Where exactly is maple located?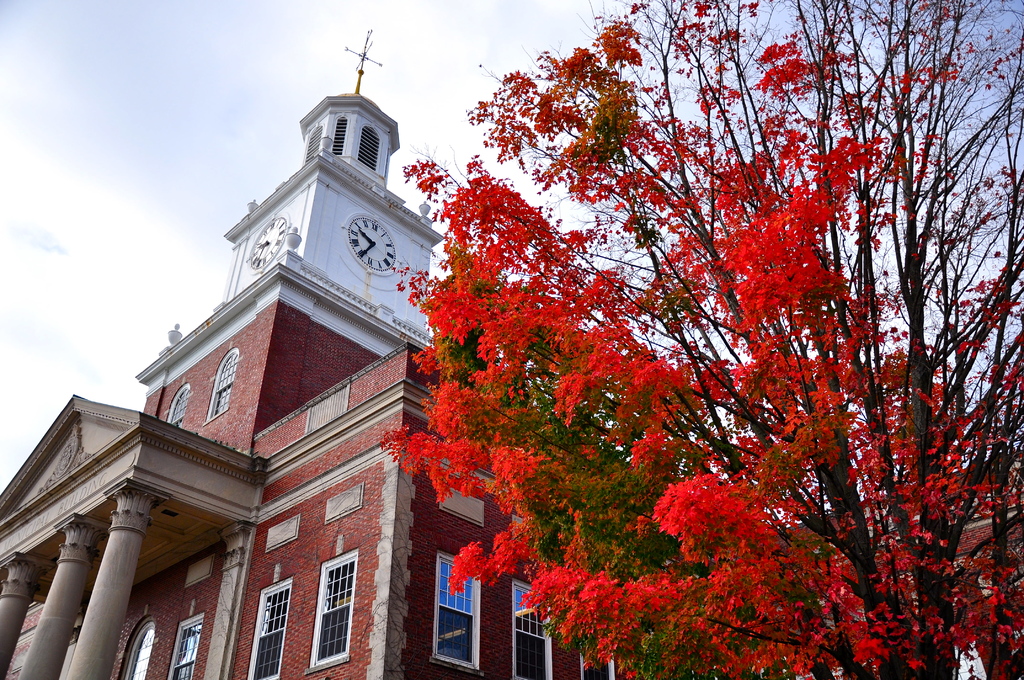
Its bounding box is crop(216, 0, 1023, 674).
